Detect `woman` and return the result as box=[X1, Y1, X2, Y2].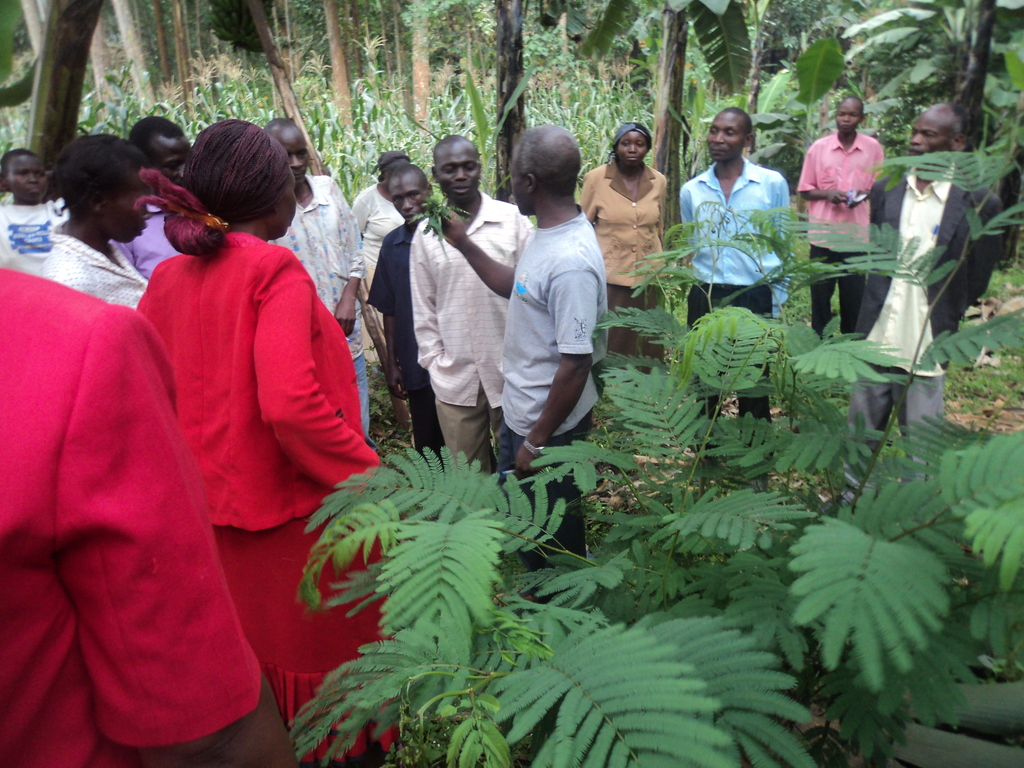
box=[29, 135, 152, 319].
